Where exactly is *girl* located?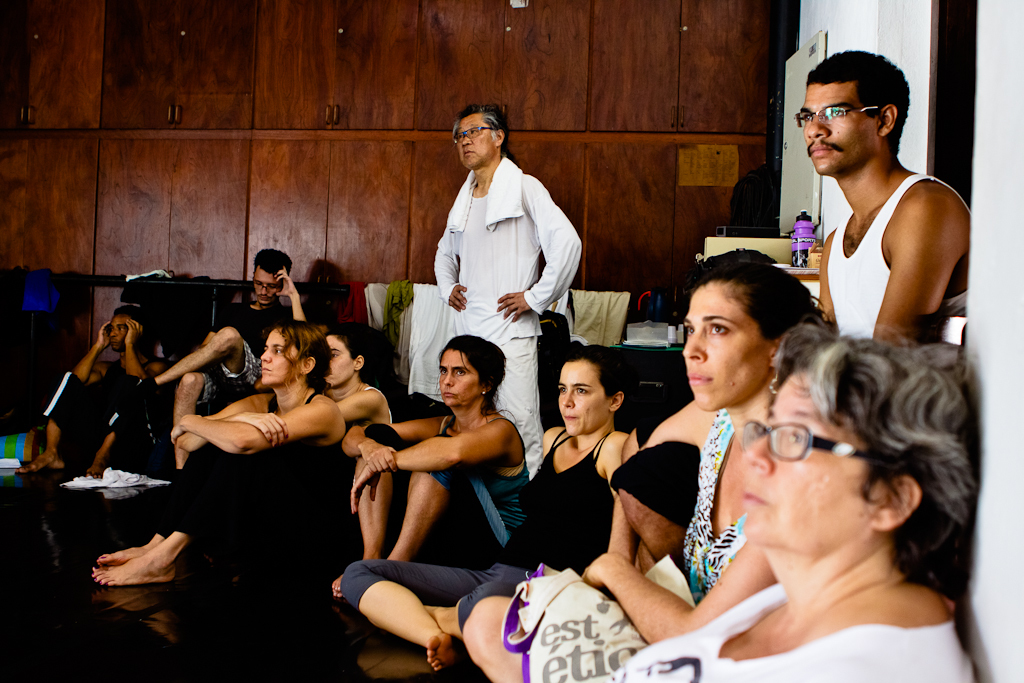
Its bounding box is (93,322,349,584).
